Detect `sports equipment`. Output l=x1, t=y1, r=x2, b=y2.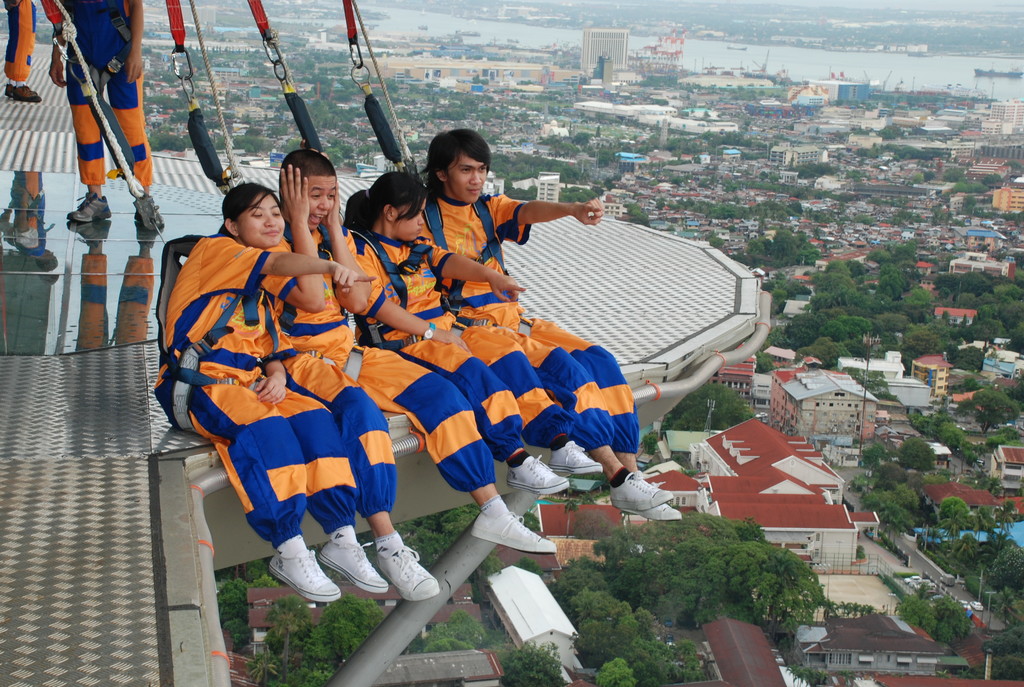
l=610, t=468, r=674, b=512.
